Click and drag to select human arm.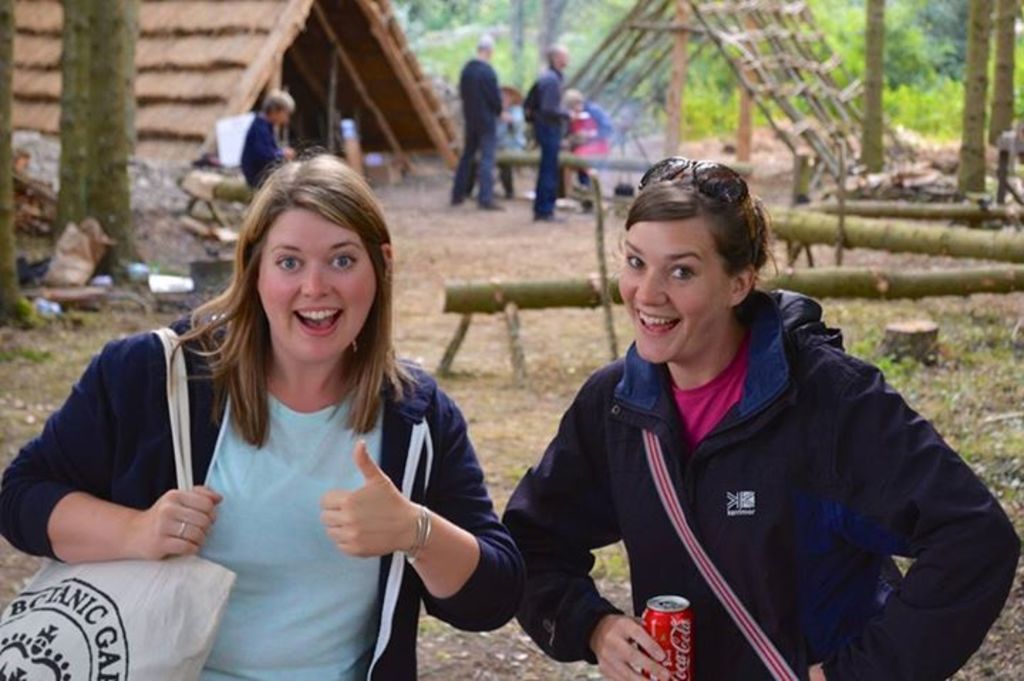
Selection: x1=319, y1=400, x2=528, y2=636.
